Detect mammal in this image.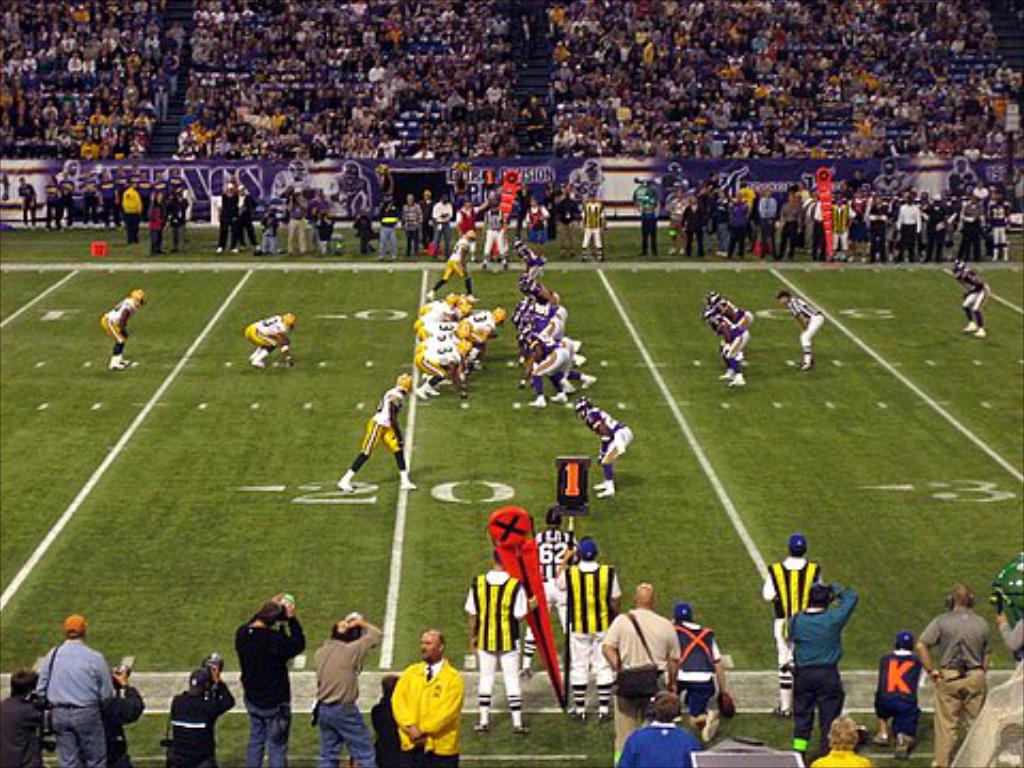
Detection: Rect(506, 503, 578, 672).
